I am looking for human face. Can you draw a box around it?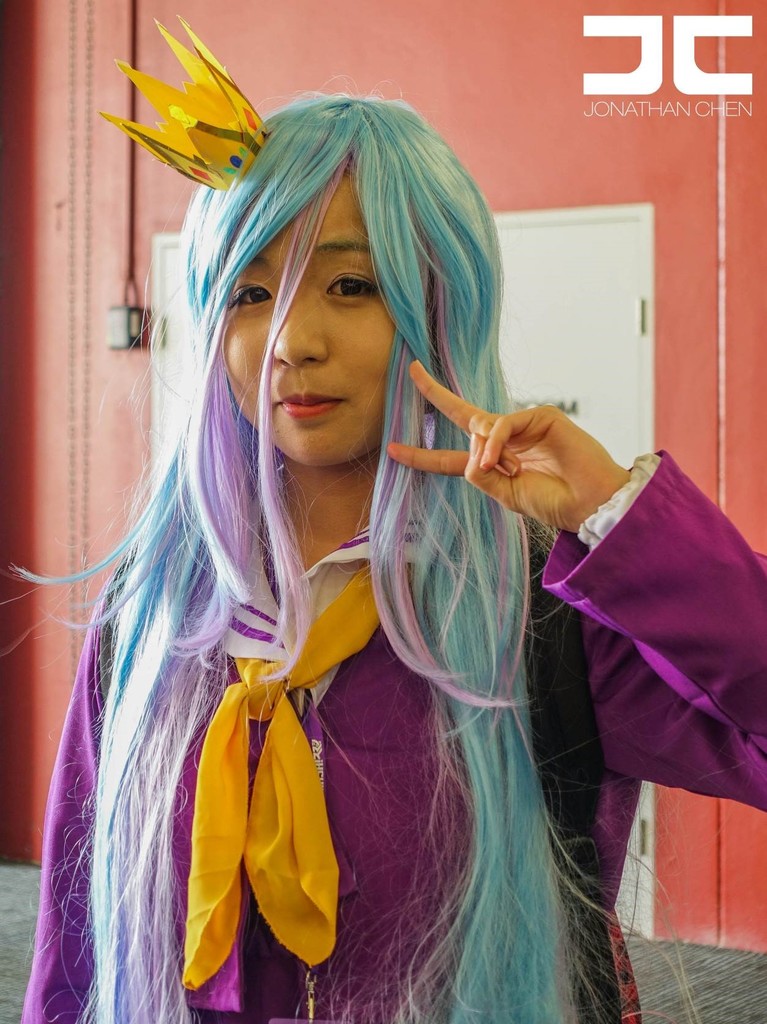
Sure, the bounding box is 223,171,399,465.
